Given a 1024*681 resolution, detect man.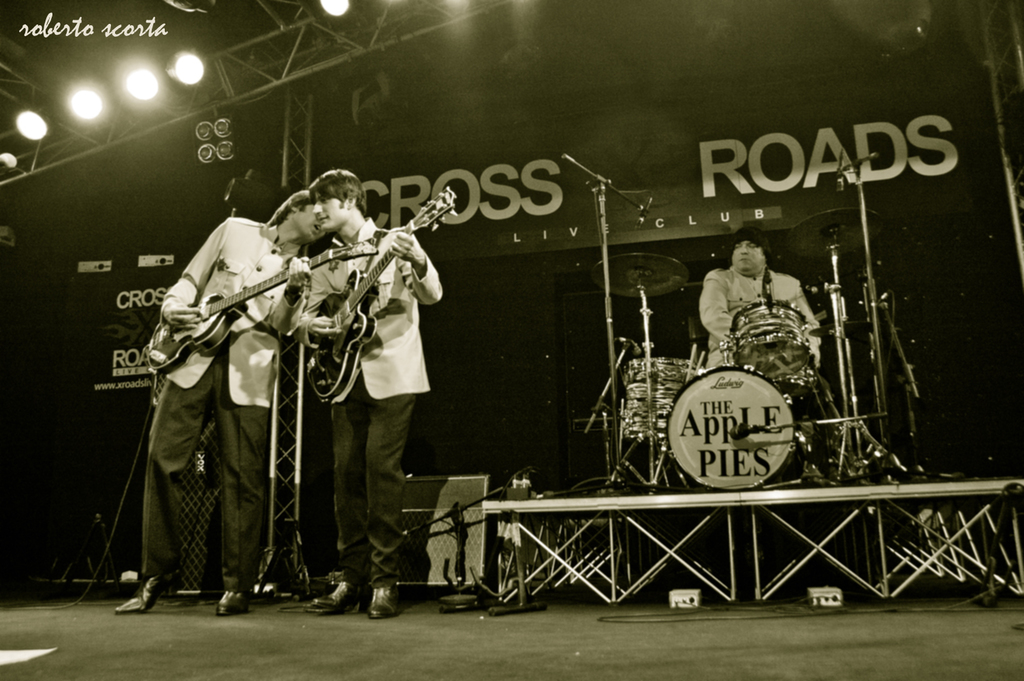
<bbox>293, 172, 445, 624</bbox>.
